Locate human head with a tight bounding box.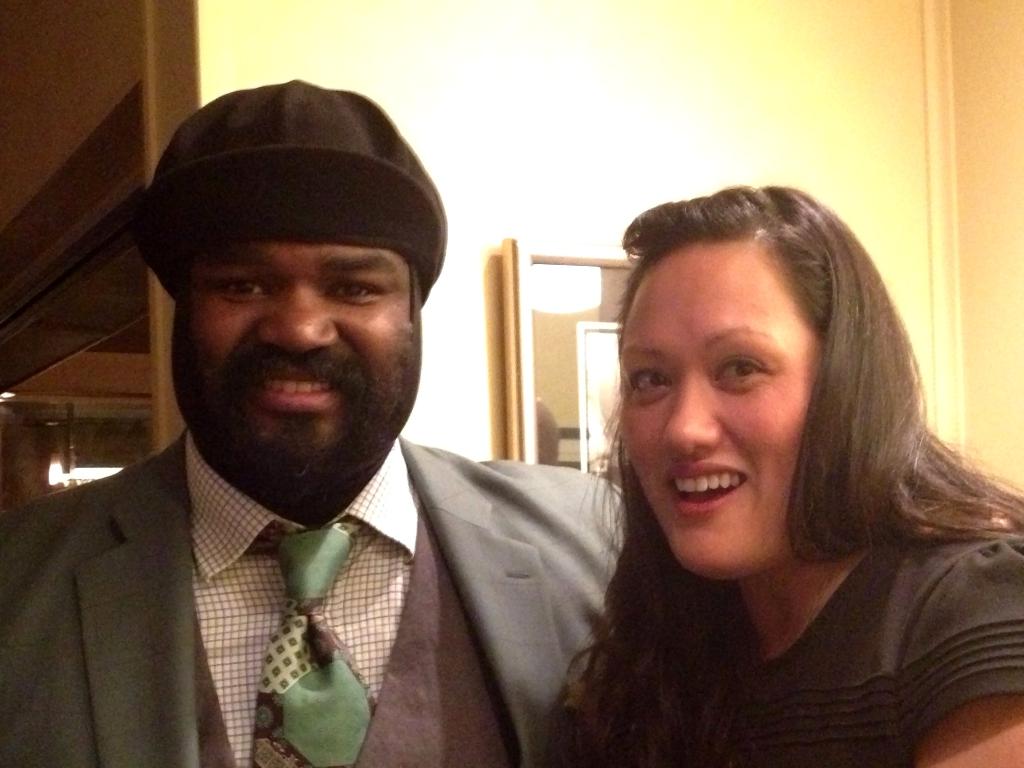
609:177:908:545.
